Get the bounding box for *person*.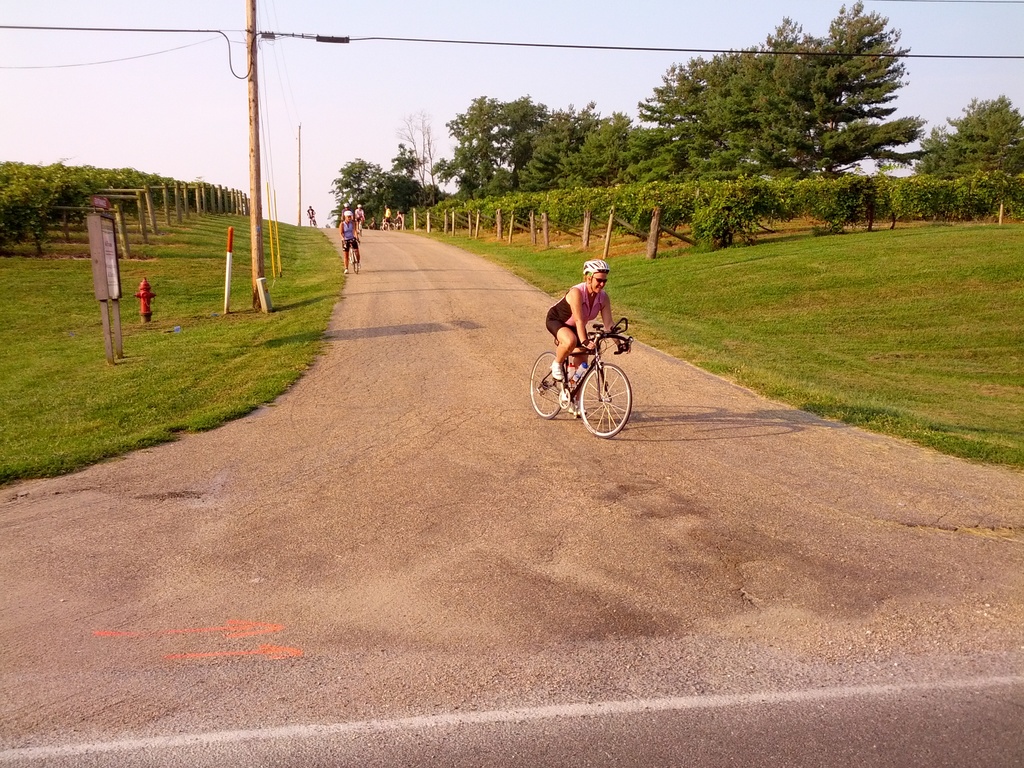
locate(382, 204, 396, 227).
